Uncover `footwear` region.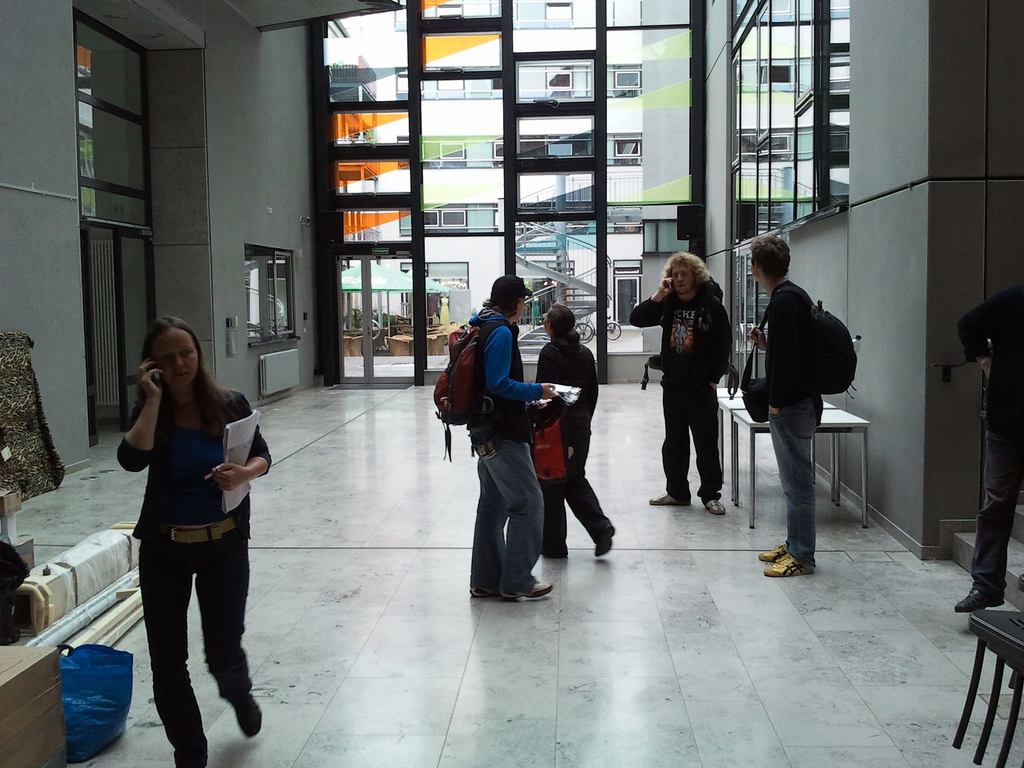
Uncovered: pyautogui.locateOnScreen(763, 556, 814, 574).
